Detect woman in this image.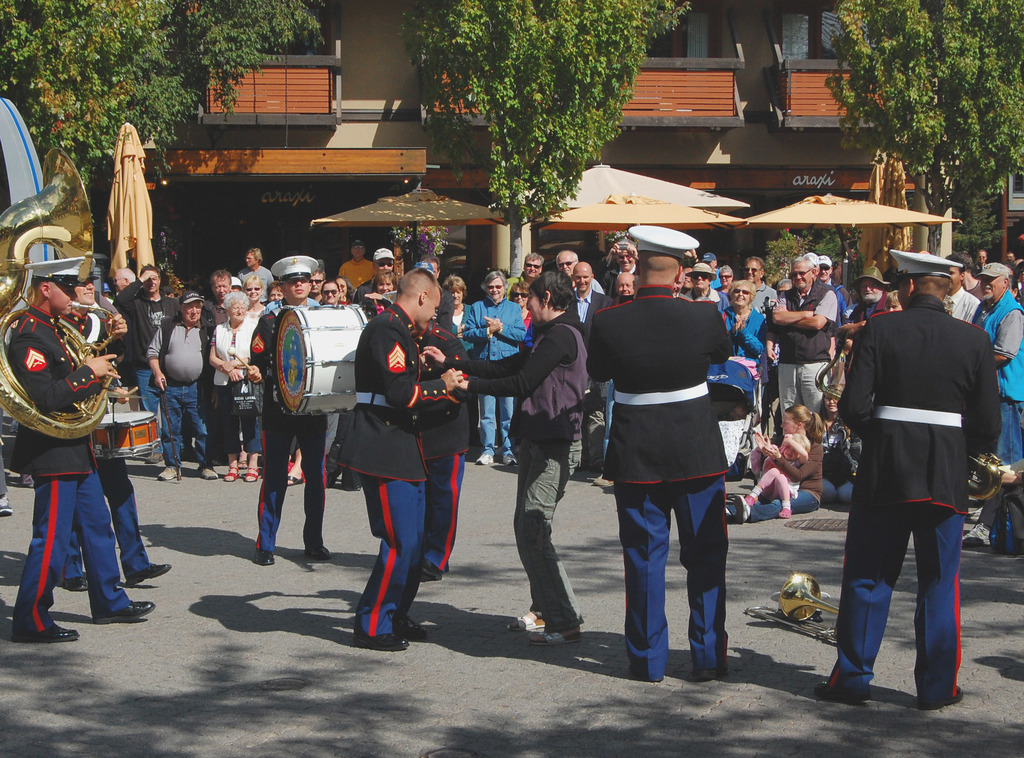
Detection: [left=457, top=266, right=528, bottom=465].
